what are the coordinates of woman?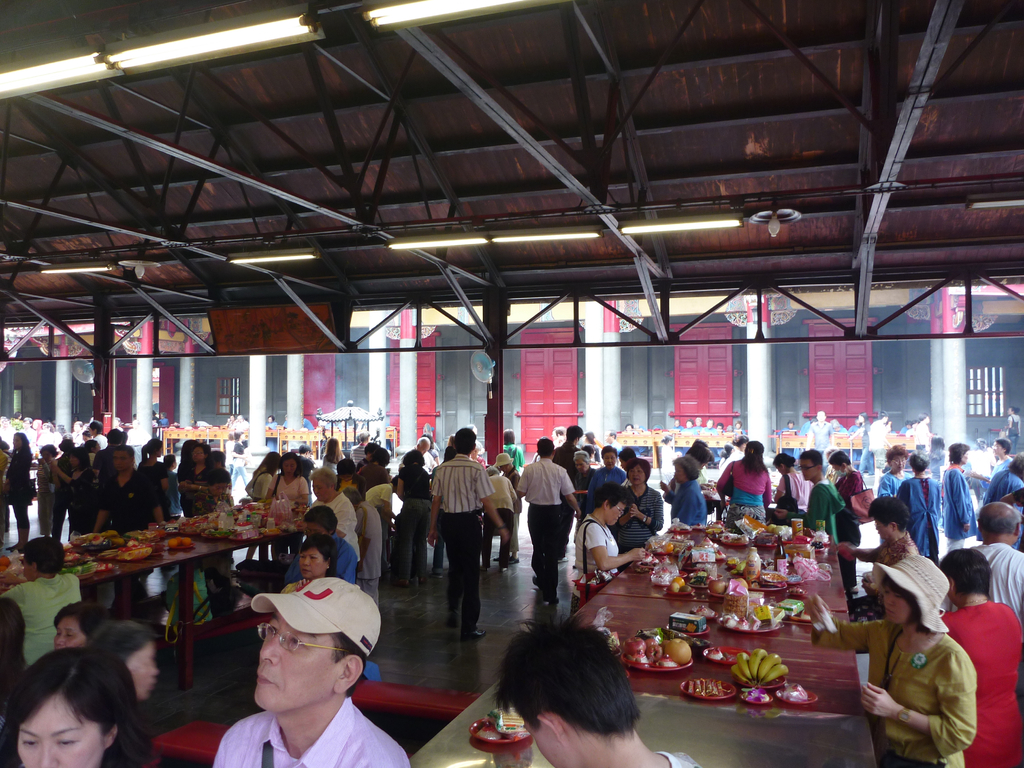
571, 482, 648, 614.
